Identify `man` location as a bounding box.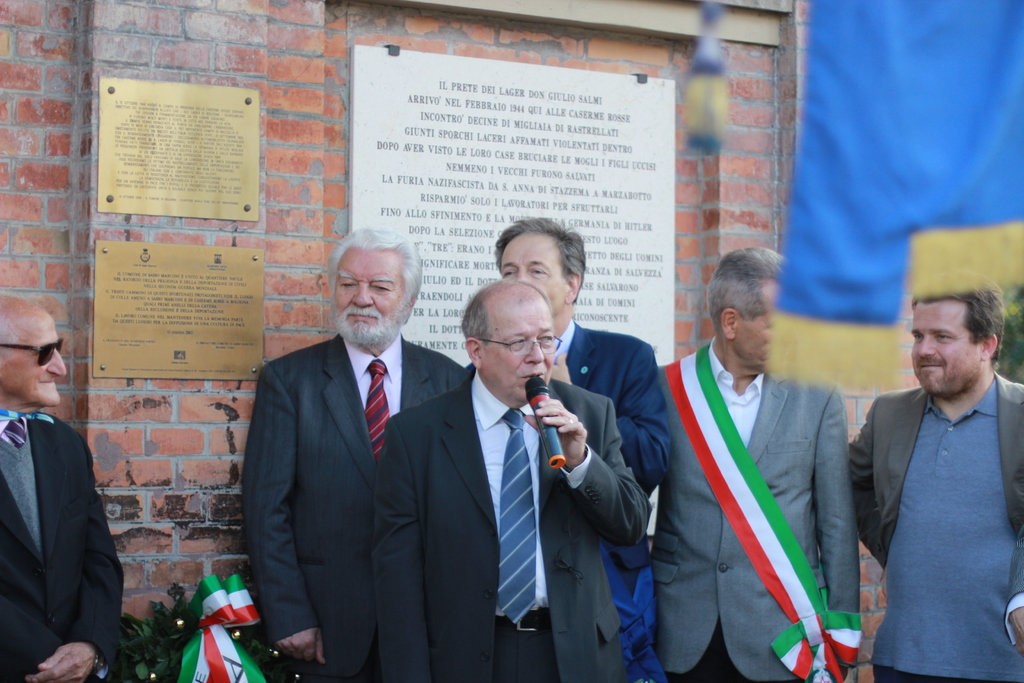
1006,547,1023,654.
